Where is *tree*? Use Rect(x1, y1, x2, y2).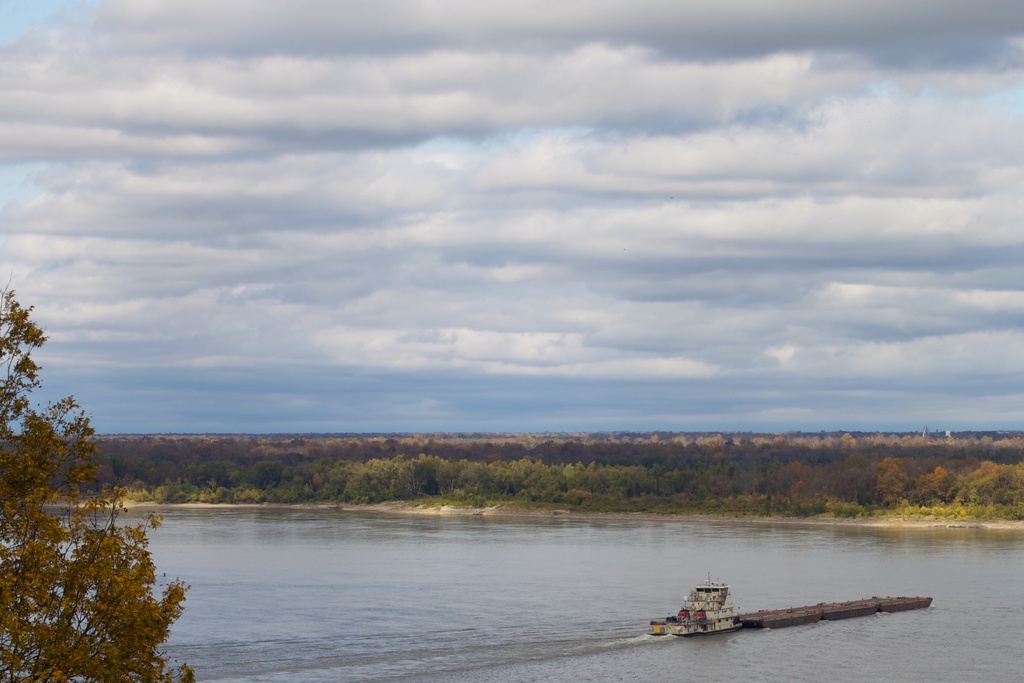
Rect(0, 284, 182, 682).
